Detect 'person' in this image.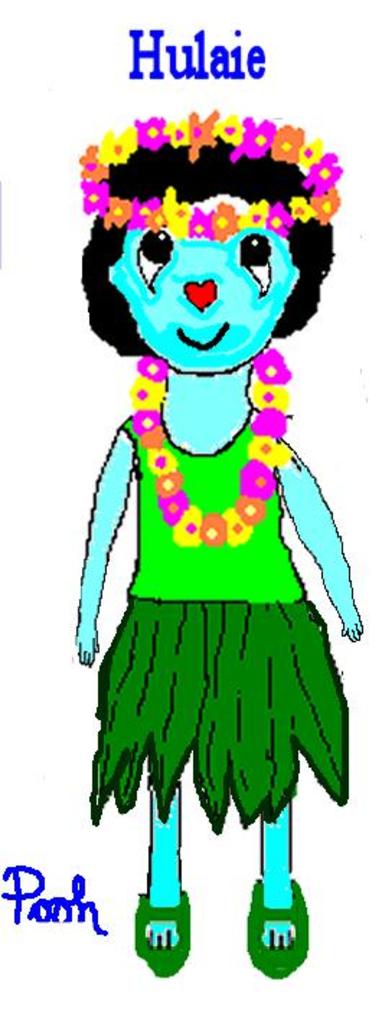
Detection: x1=71, y1=137, x2=370, y2=976.
